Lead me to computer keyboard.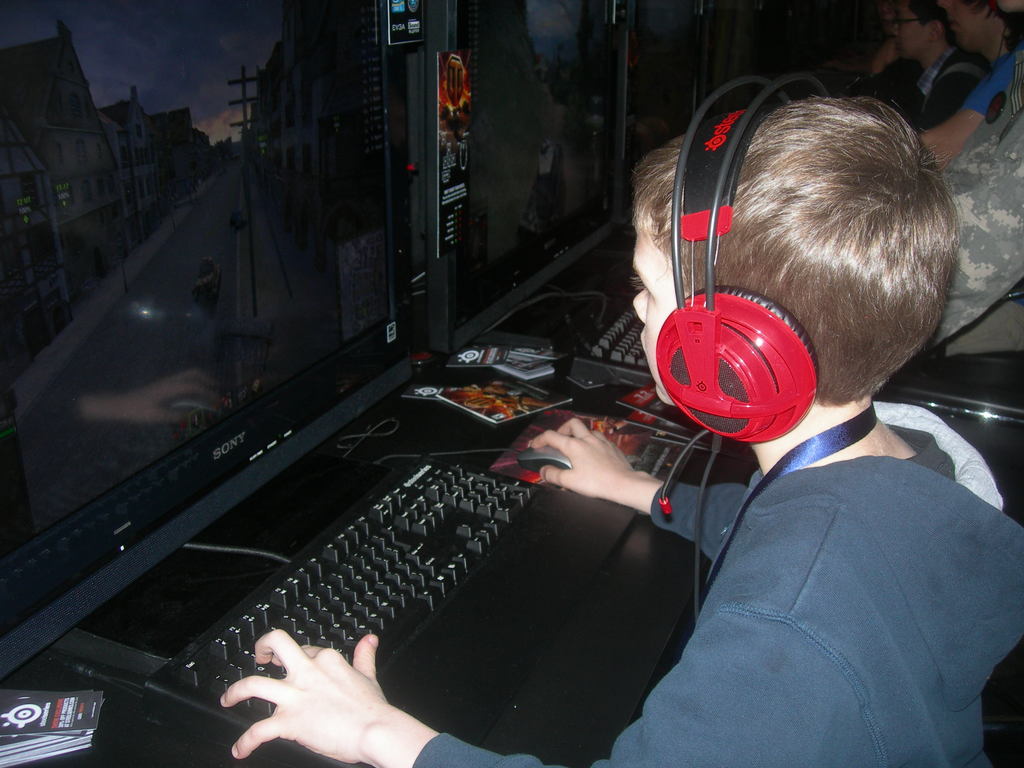
Lead to l=147, t=452, r=636, b=767.
